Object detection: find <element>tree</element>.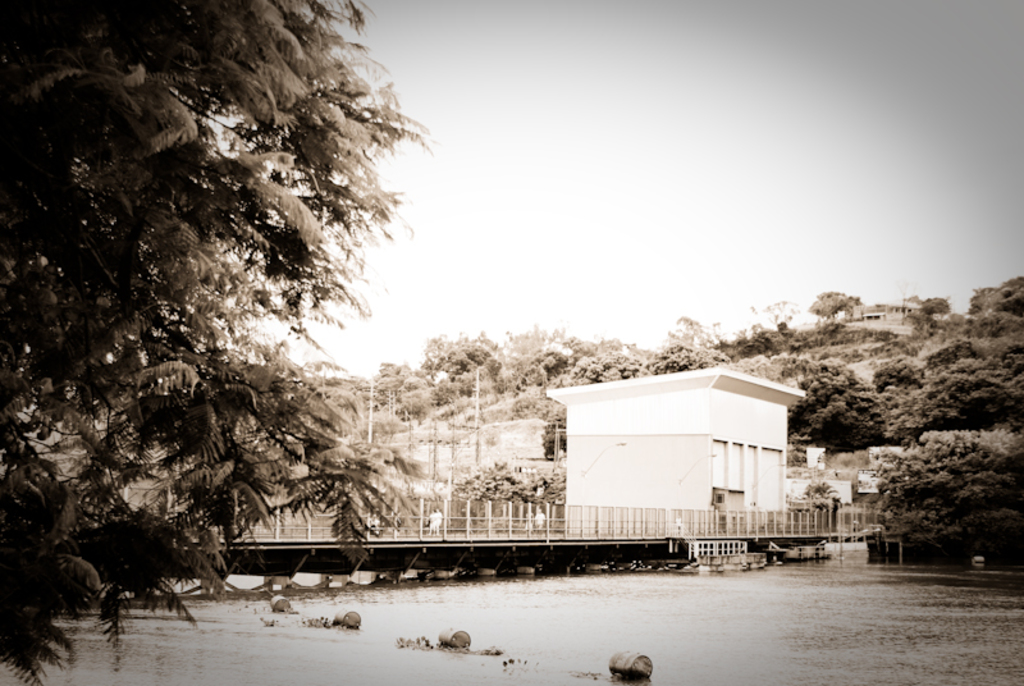
crop(808, 474, 849, 514).
